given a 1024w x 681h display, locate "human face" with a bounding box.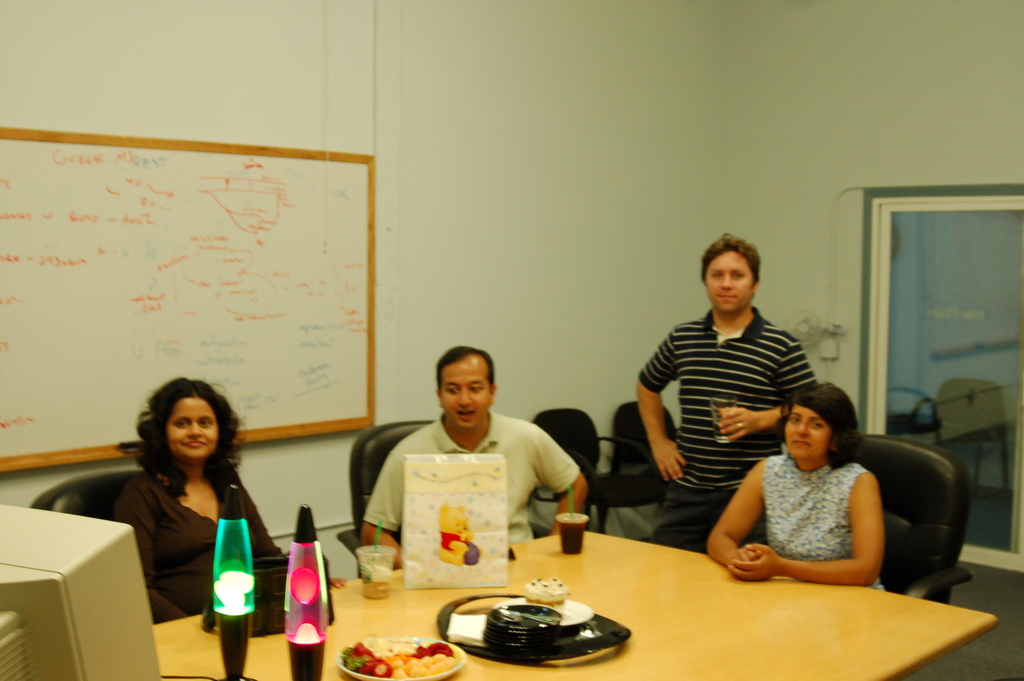
Located: left=164, top=402, right=213, bottom=464.
